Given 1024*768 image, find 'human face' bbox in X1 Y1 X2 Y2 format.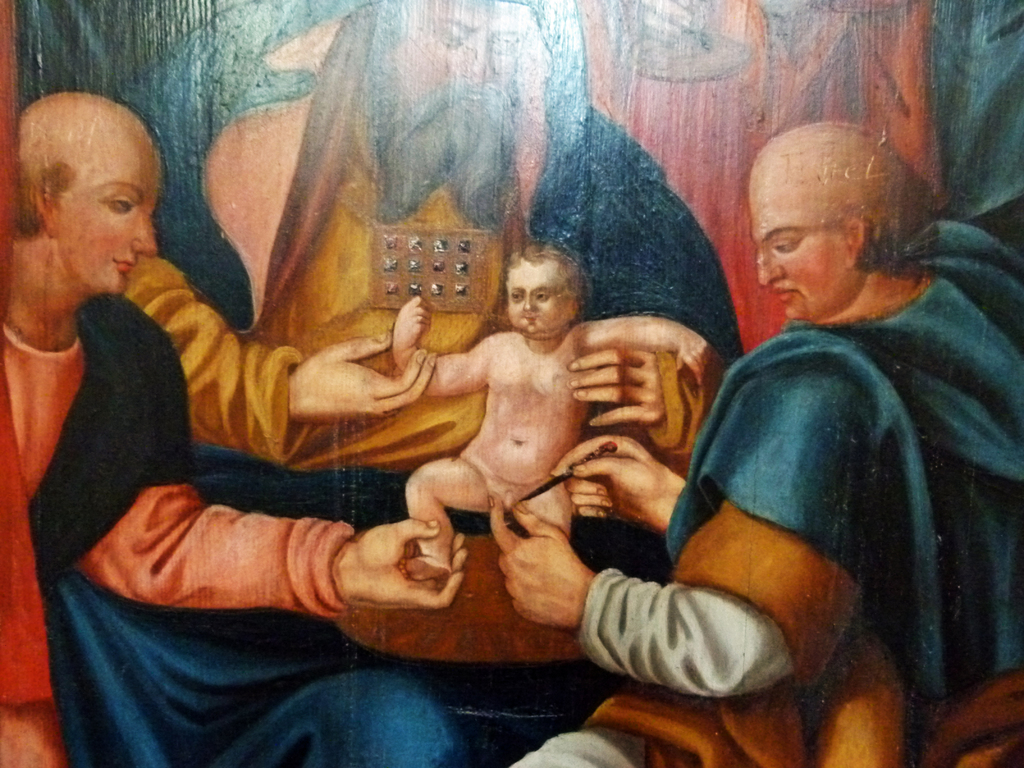
752 161 854 320.
